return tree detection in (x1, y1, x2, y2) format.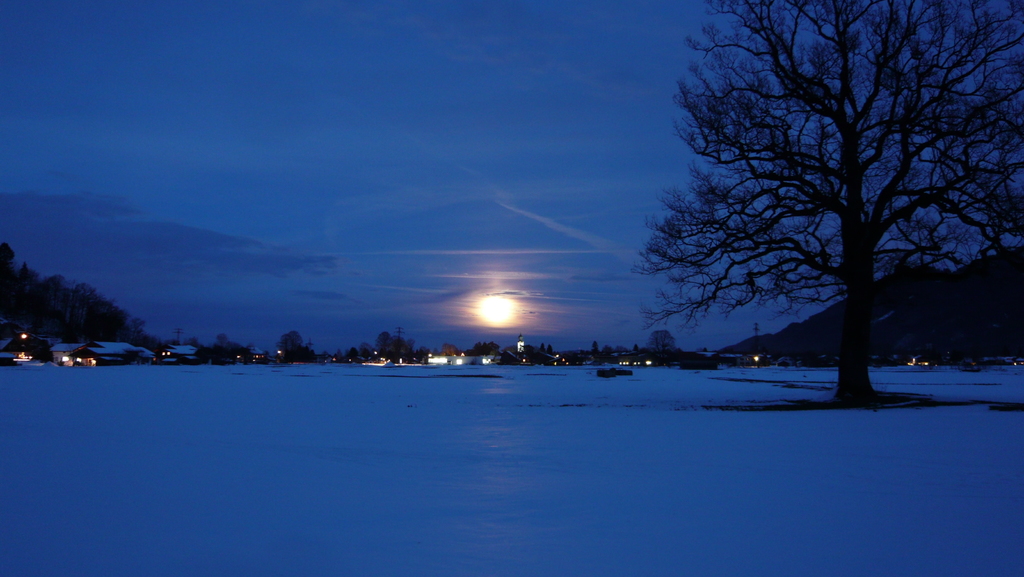
(634, 345, 639, 359).
